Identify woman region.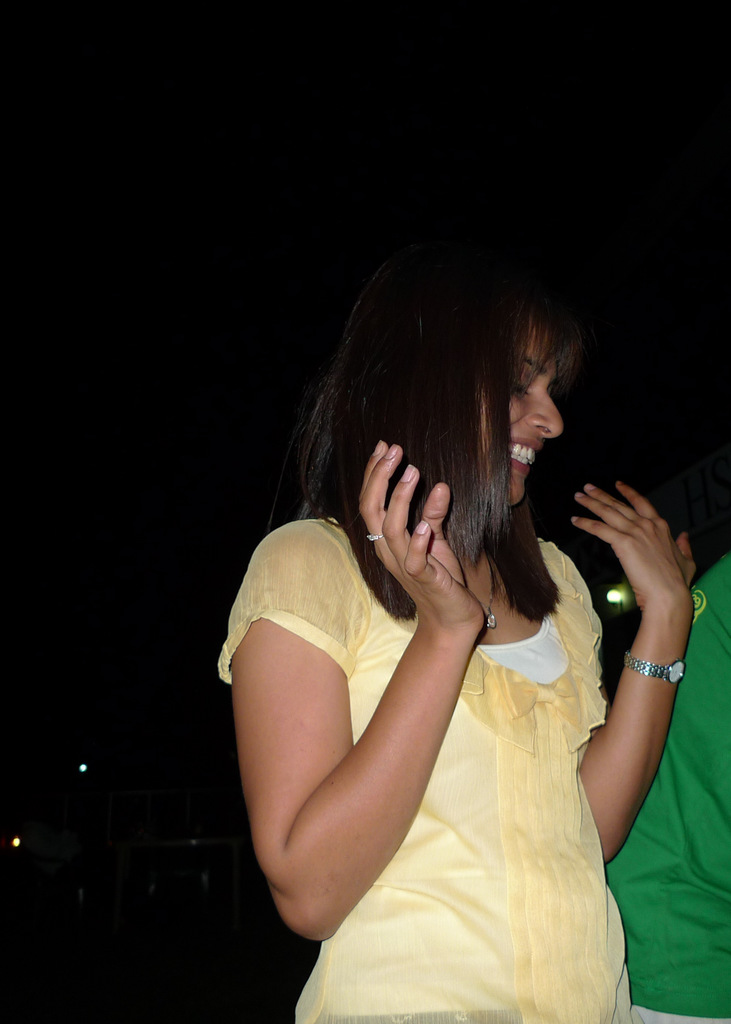
Region: [211, 228, 680, 997].
